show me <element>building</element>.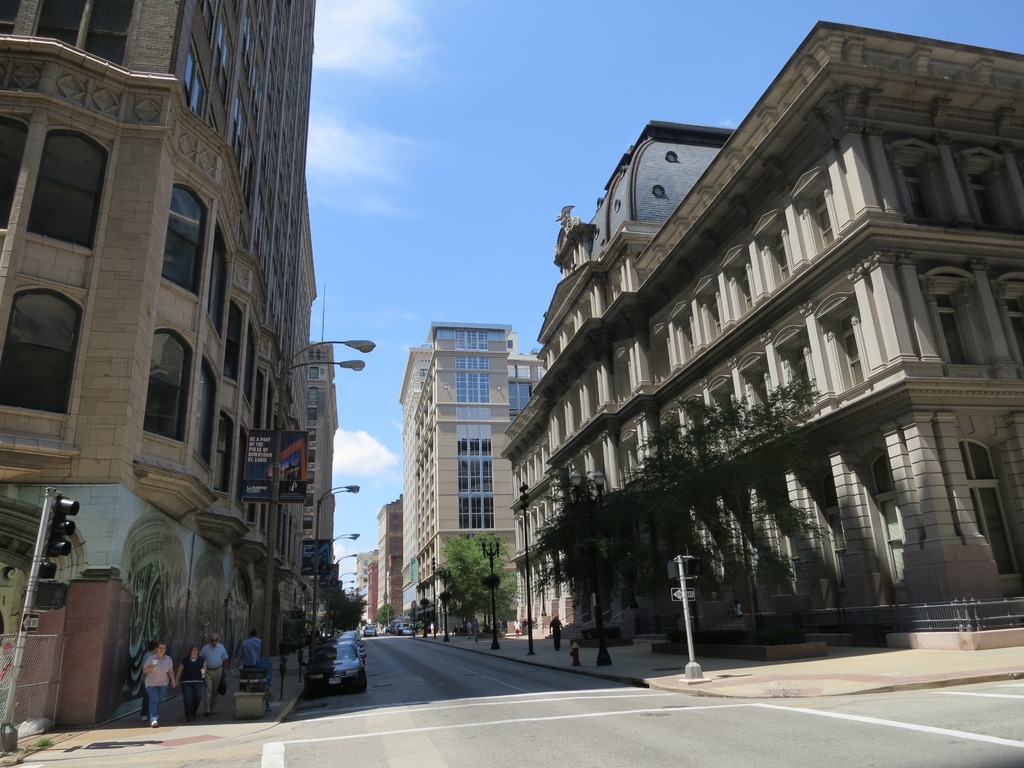
<element>building</element> is here: (0, 0, 310, 725).
